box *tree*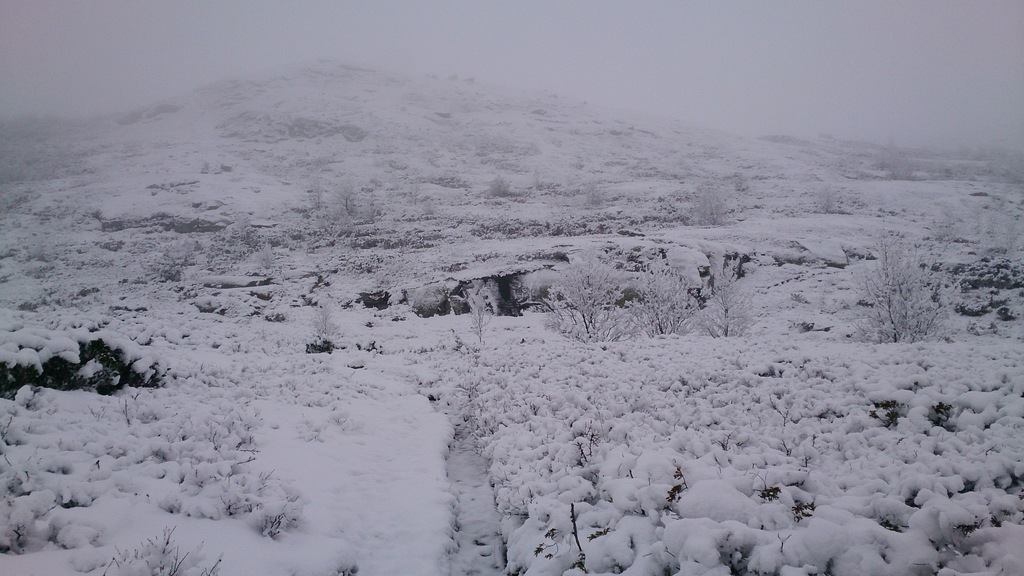
(619, 247, 700, 350)
